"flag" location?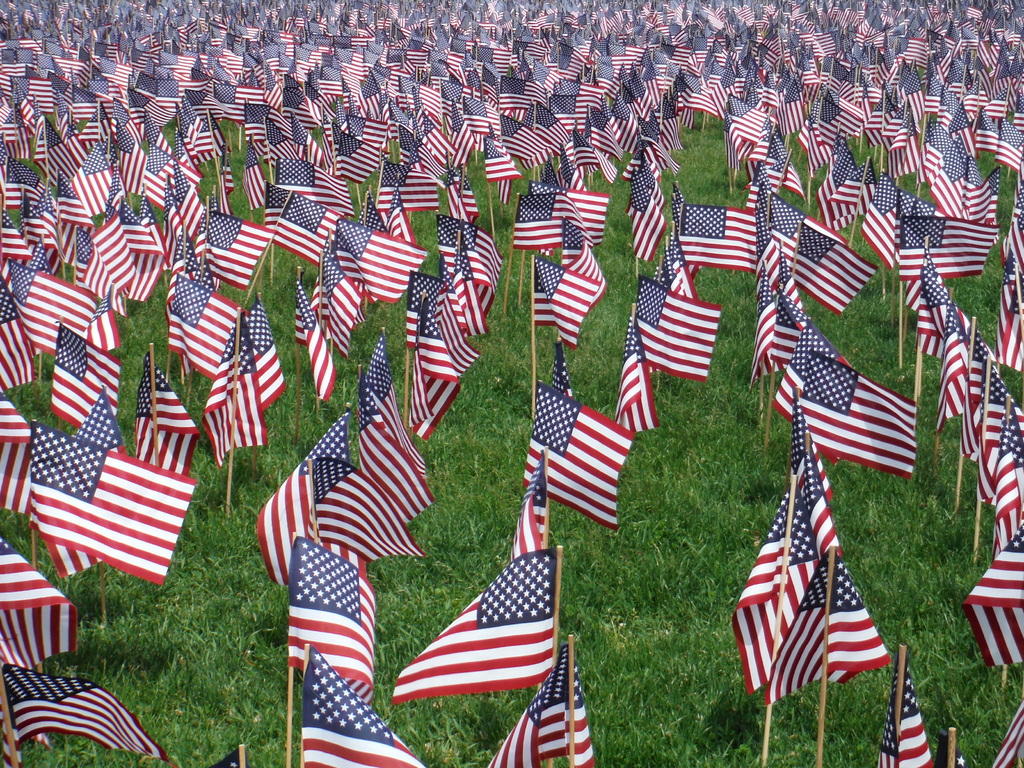
rect(604, 308, 659, 431)
